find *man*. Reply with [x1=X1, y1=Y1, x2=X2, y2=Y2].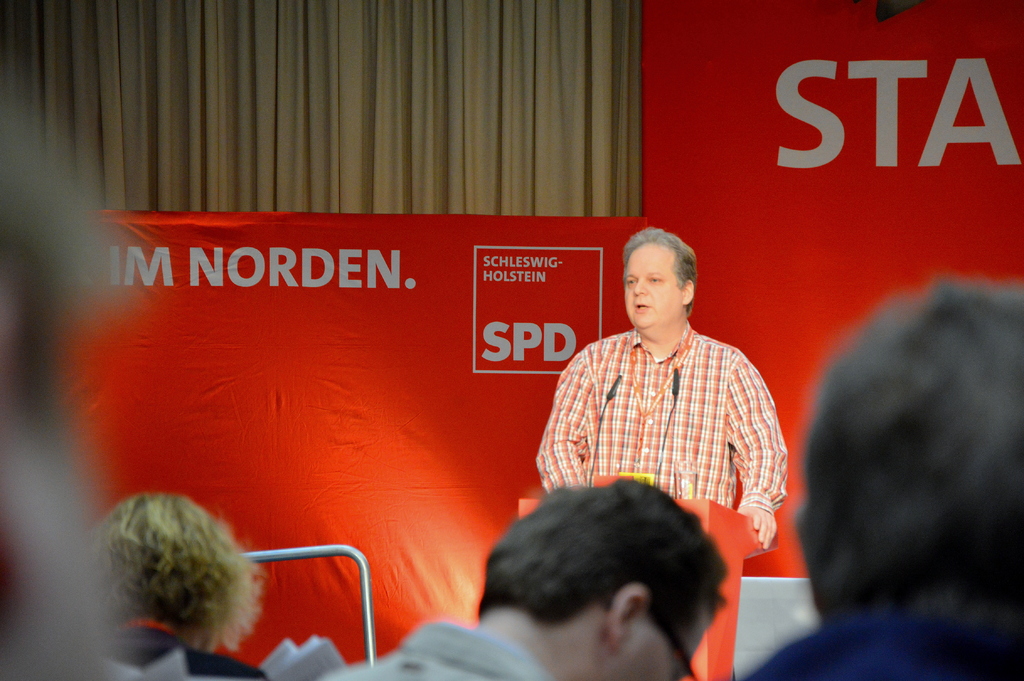
[x1=309, y1=477, x2=728, y2=680].
